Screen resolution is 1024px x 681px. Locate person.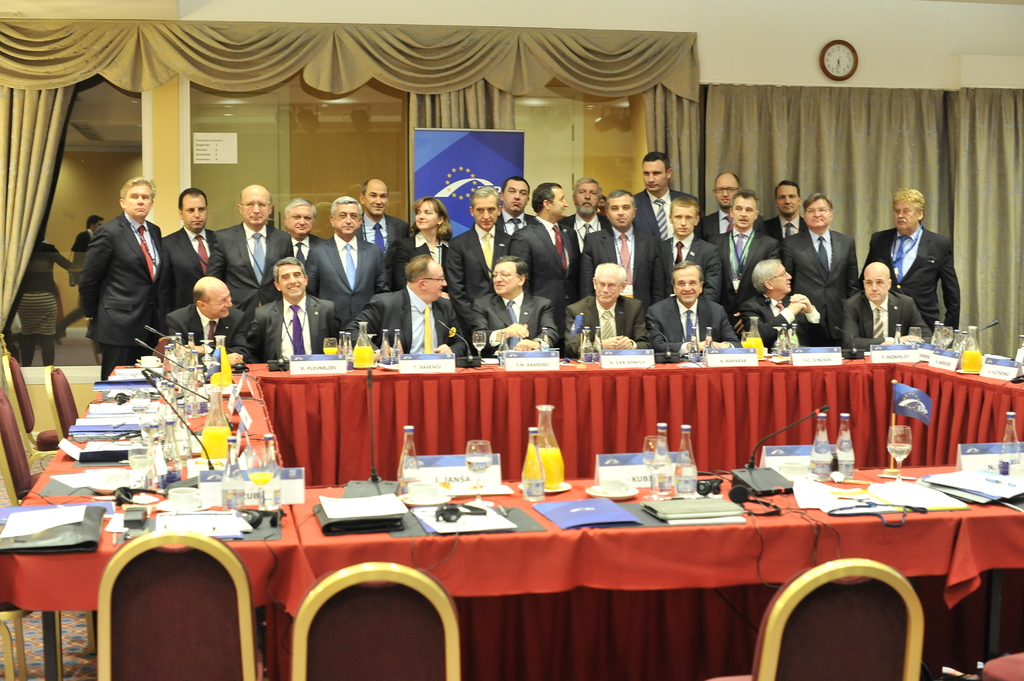
Rect(474, 261, 550, 351).
